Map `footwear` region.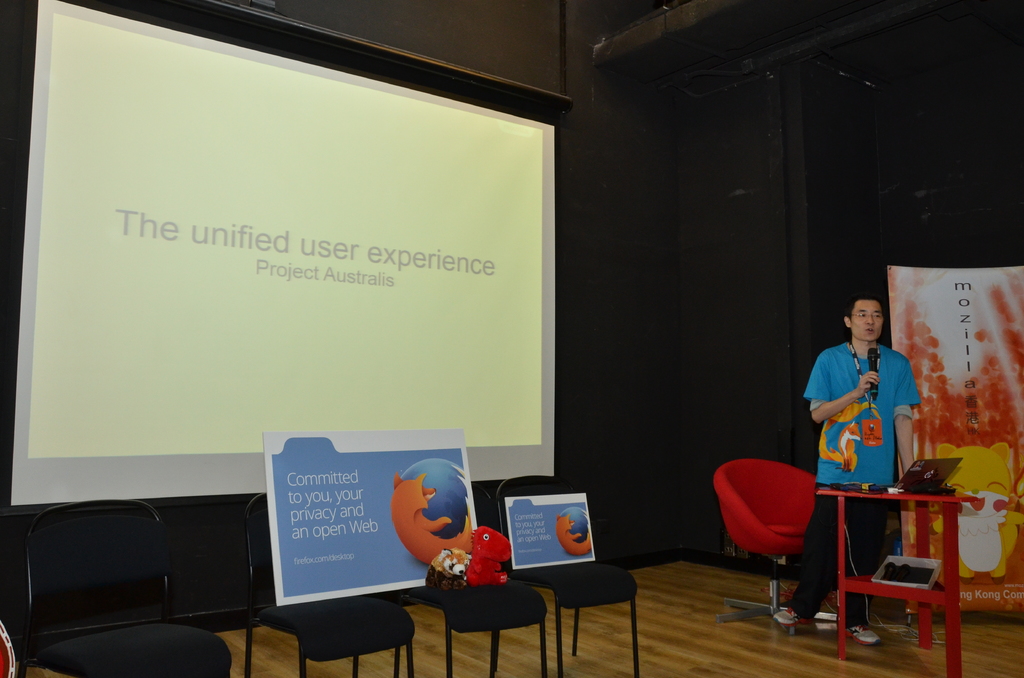
Mapped to left=854, top=620, right=879, bottom=640.
